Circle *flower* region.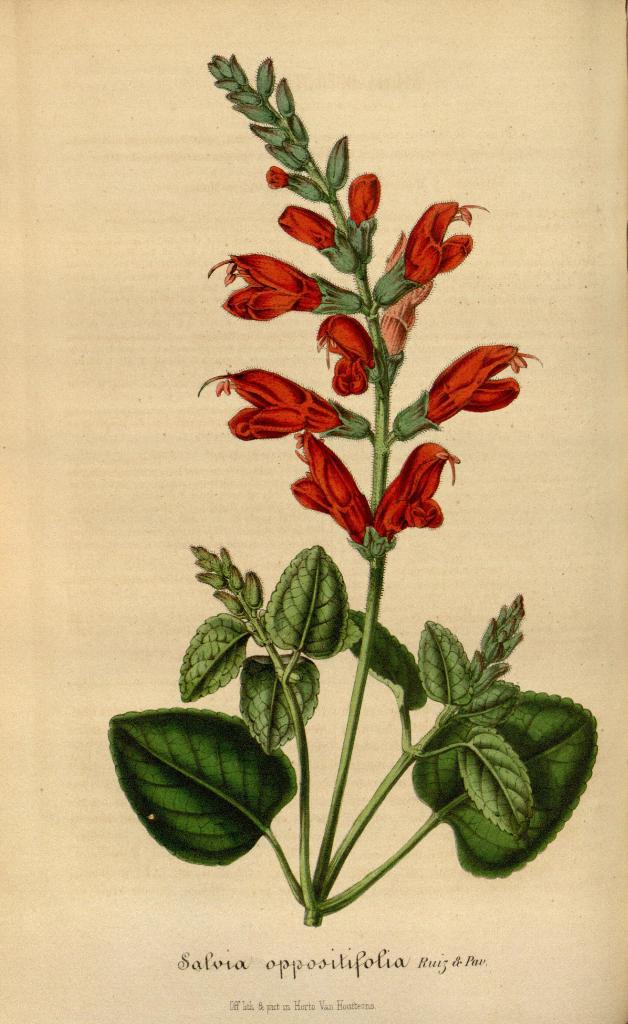
Region: <region>317, 317, 369, 399</region>.
